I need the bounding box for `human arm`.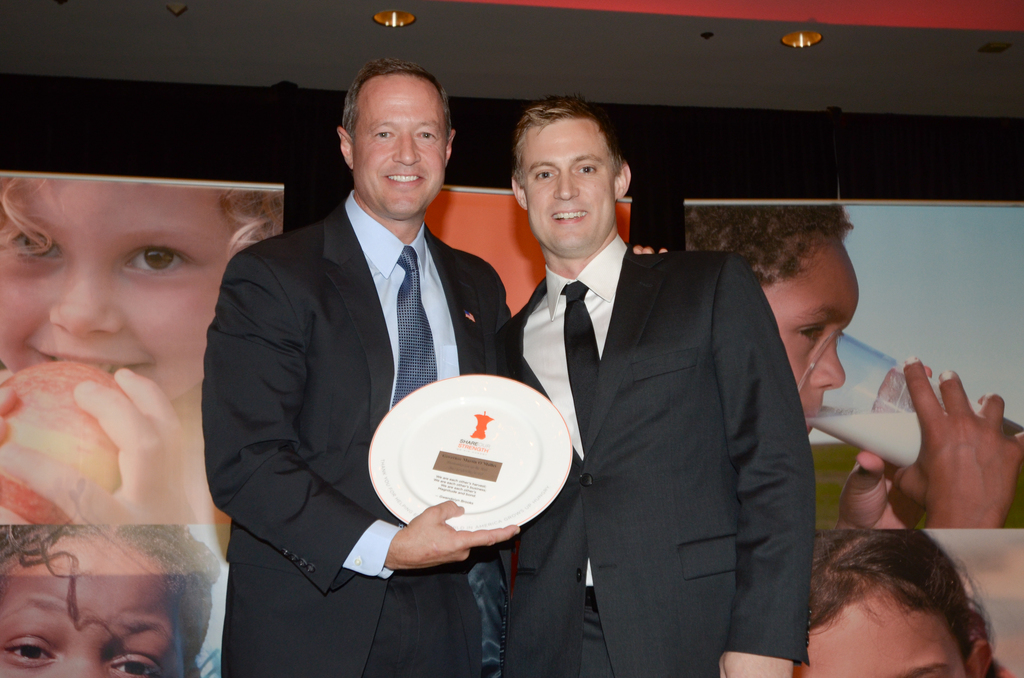
Here it is: detection(207, 250, 520, 579).
